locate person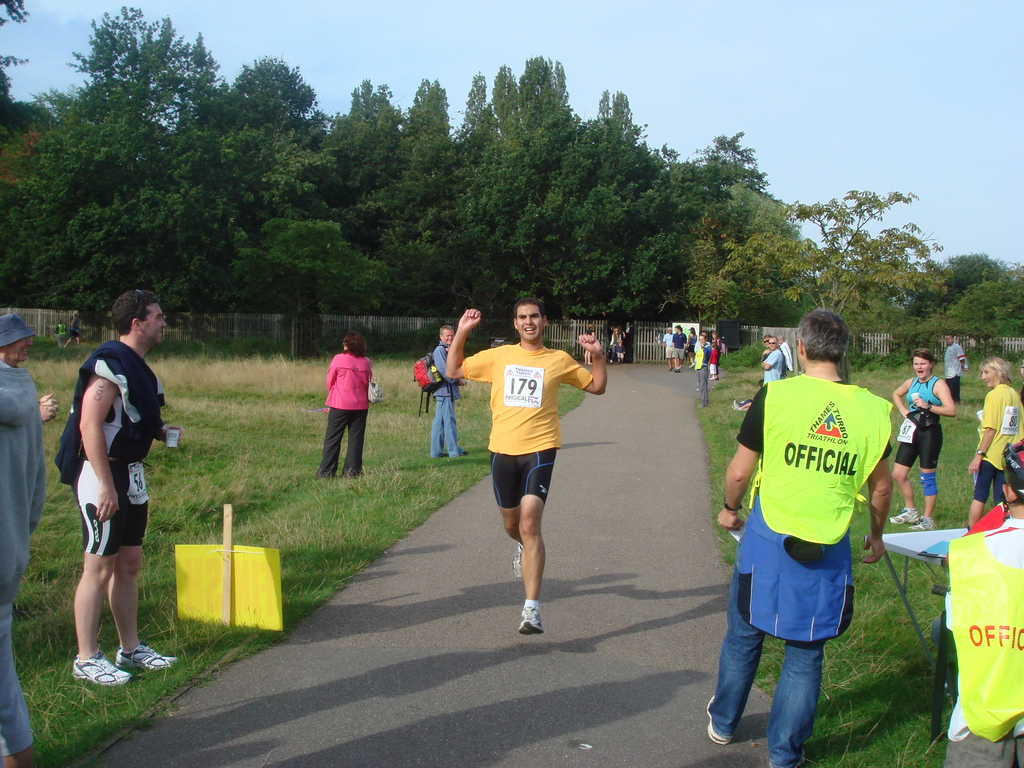
bbox=[662, 326, 673, 371]
